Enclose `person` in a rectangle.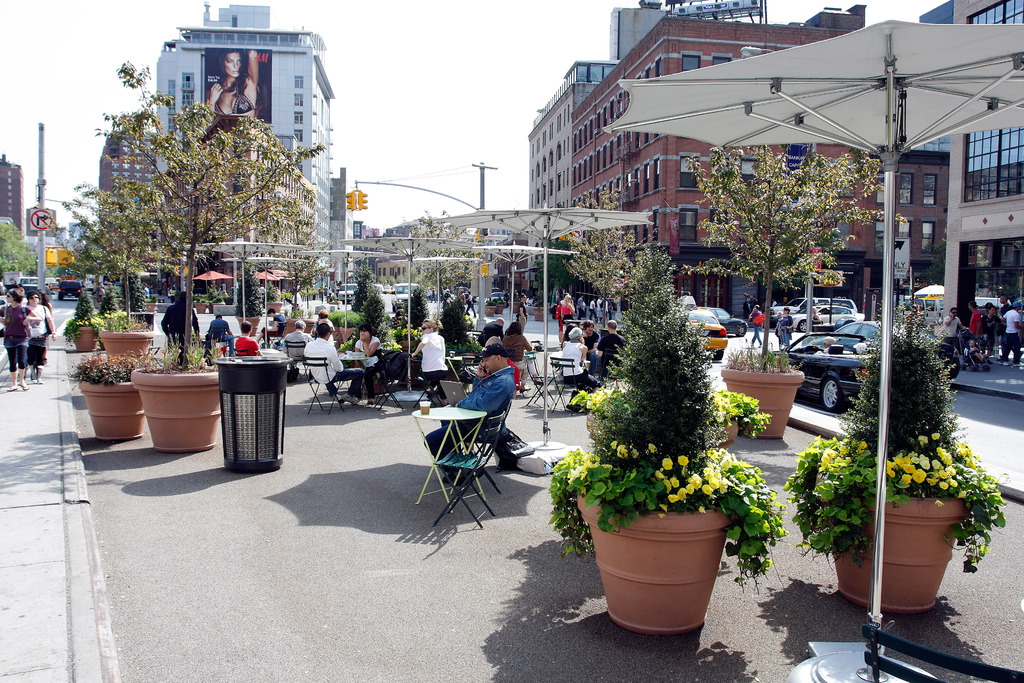
<box>781,304,794,347</box>.
